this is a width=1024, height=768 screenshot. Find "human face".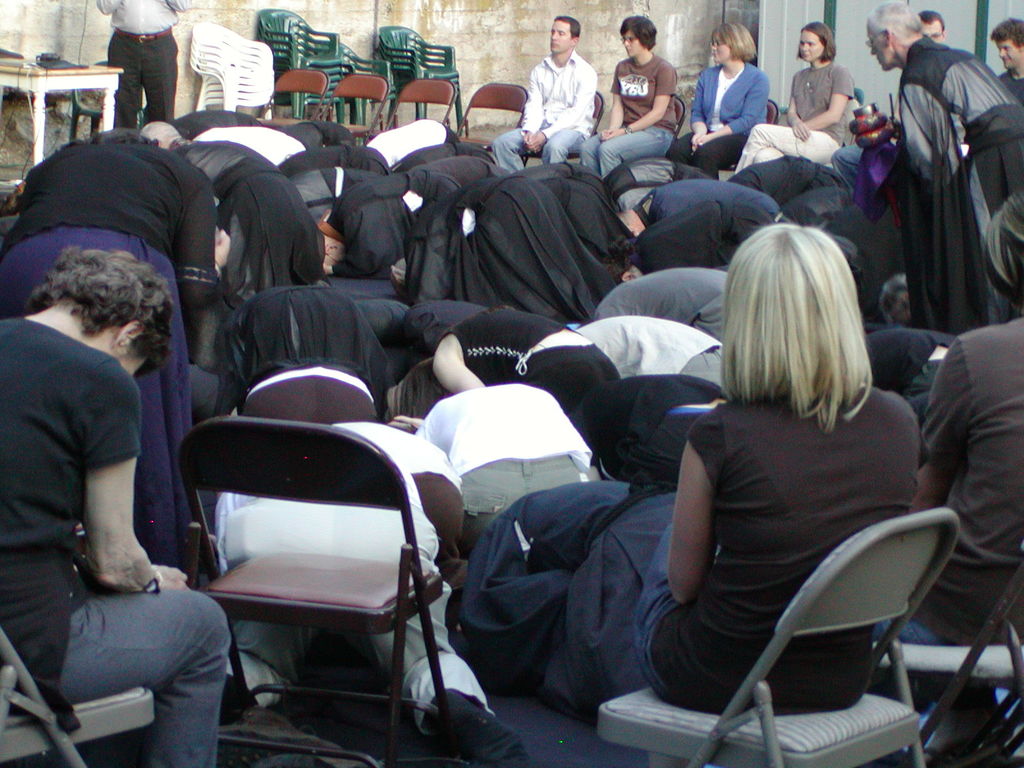
Bounding box: locate(550, 25, 568, 53).
